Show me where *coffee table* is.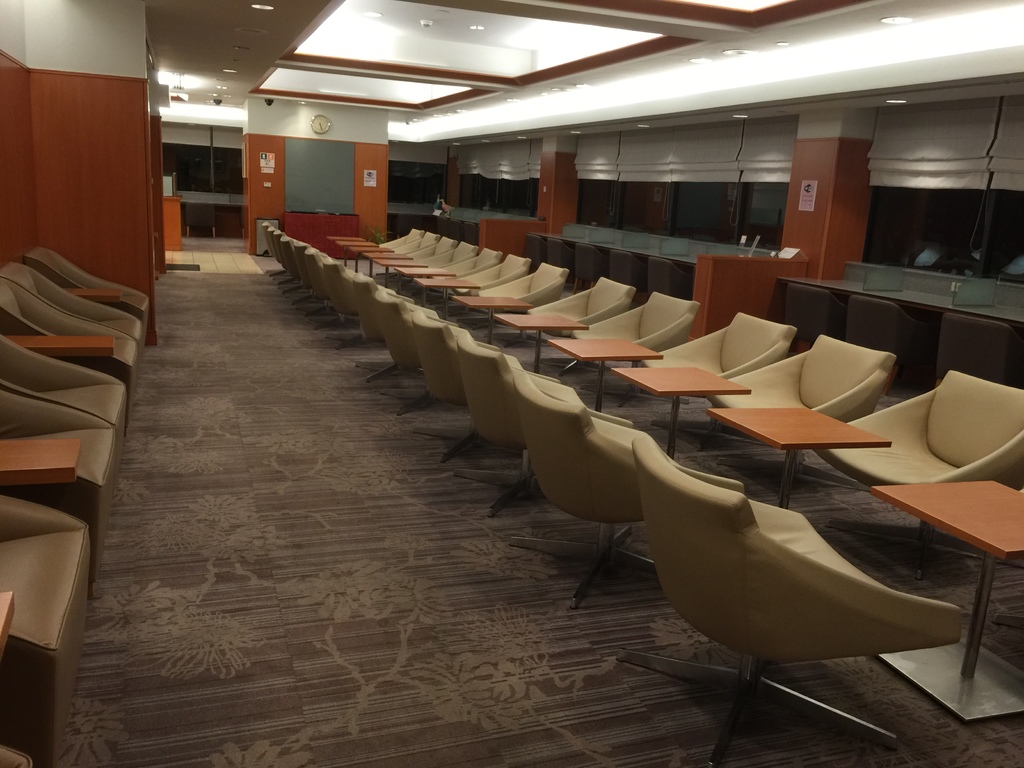
*coffee table* is at (left=714, top=404, right=888, bottom=506).
